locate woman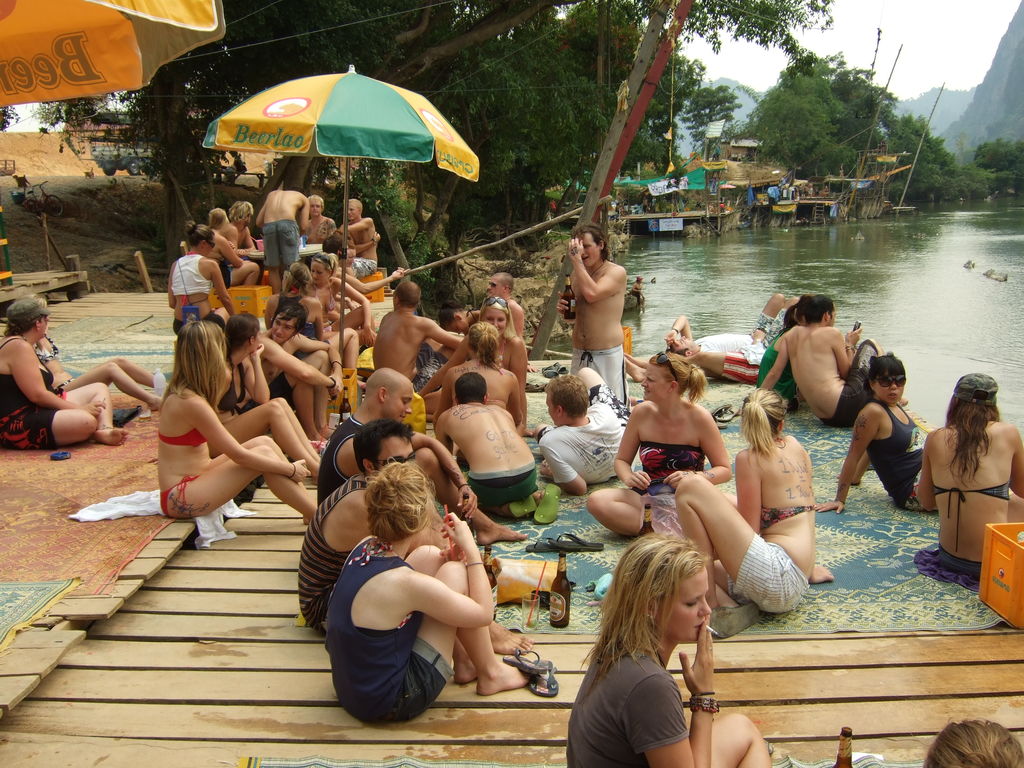
x1=586, y1=351, x2=734, y2=537
